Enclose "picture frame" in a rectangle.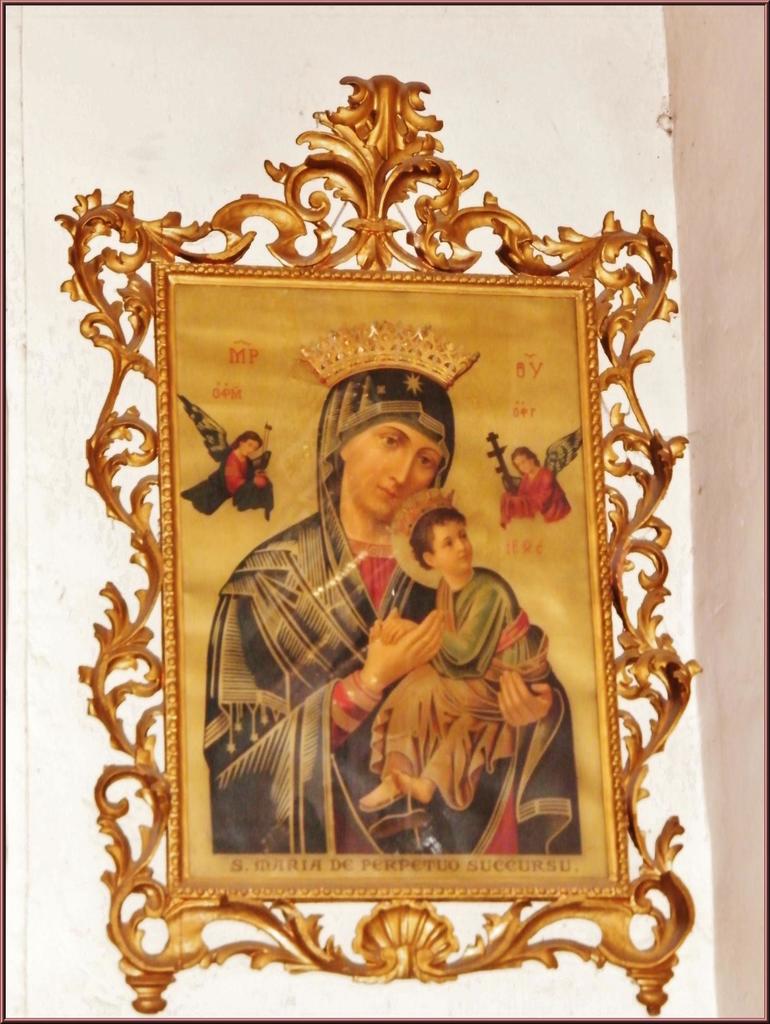
[x1=56, y1=110, x2=715, y2=970].
